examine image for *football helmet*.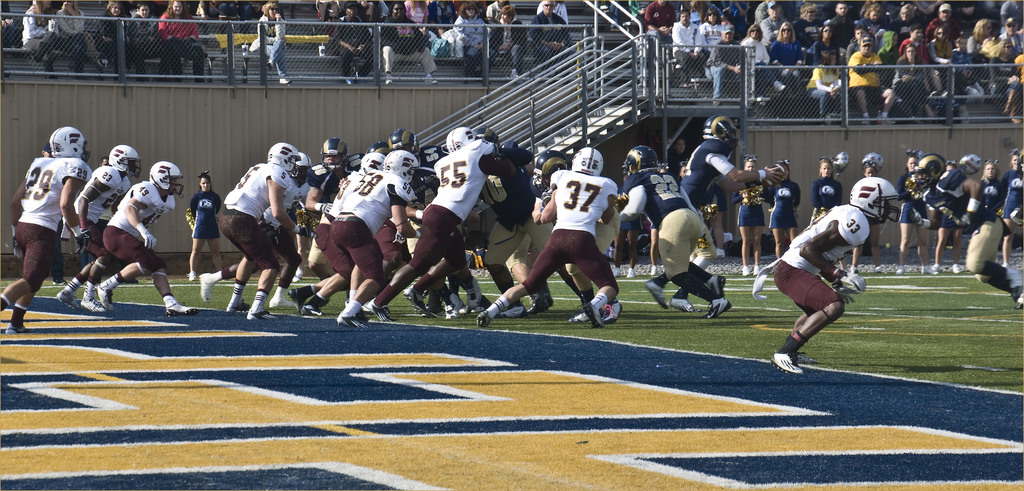
Examination result: {"x1": 845, "y1": 179, "x2": 900, "y2": 226}.
